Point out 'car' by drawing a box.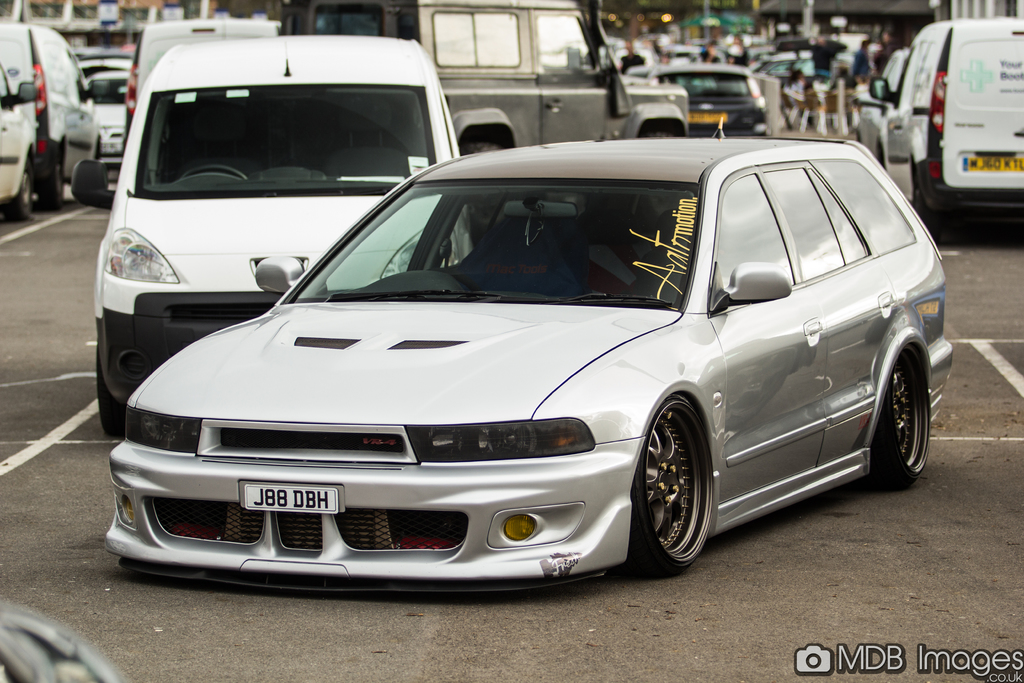
Rect(0, 57, 38, 216).
